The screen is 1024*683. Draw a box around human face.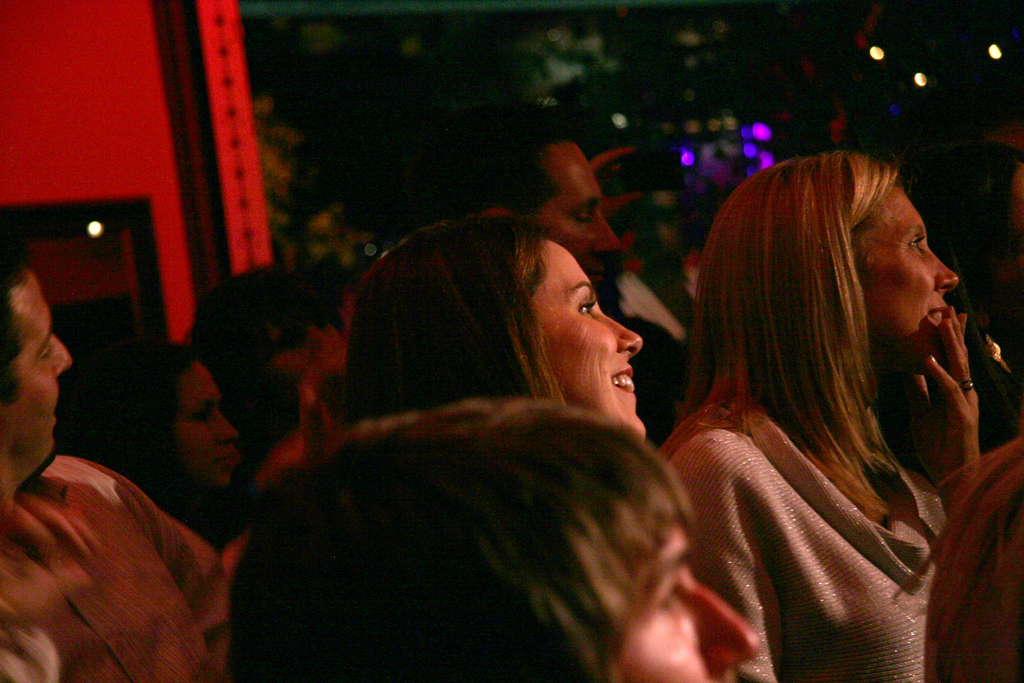
[left=535, top=142, right=619, bottom=289].
